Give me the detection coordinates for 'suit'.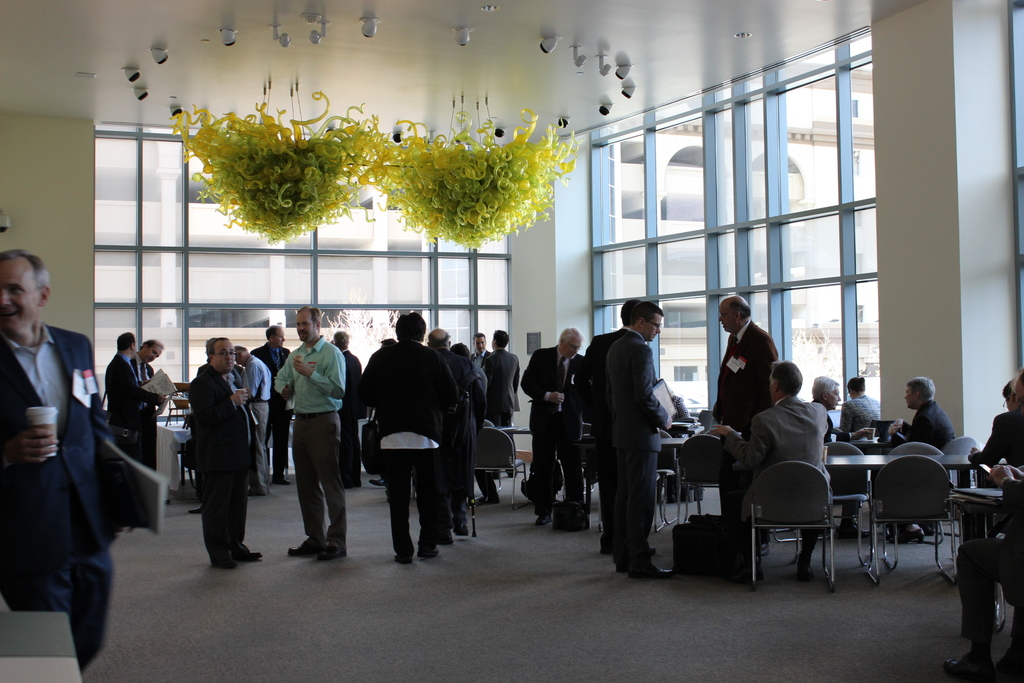
bbox=(4, 266, 114, 661).
